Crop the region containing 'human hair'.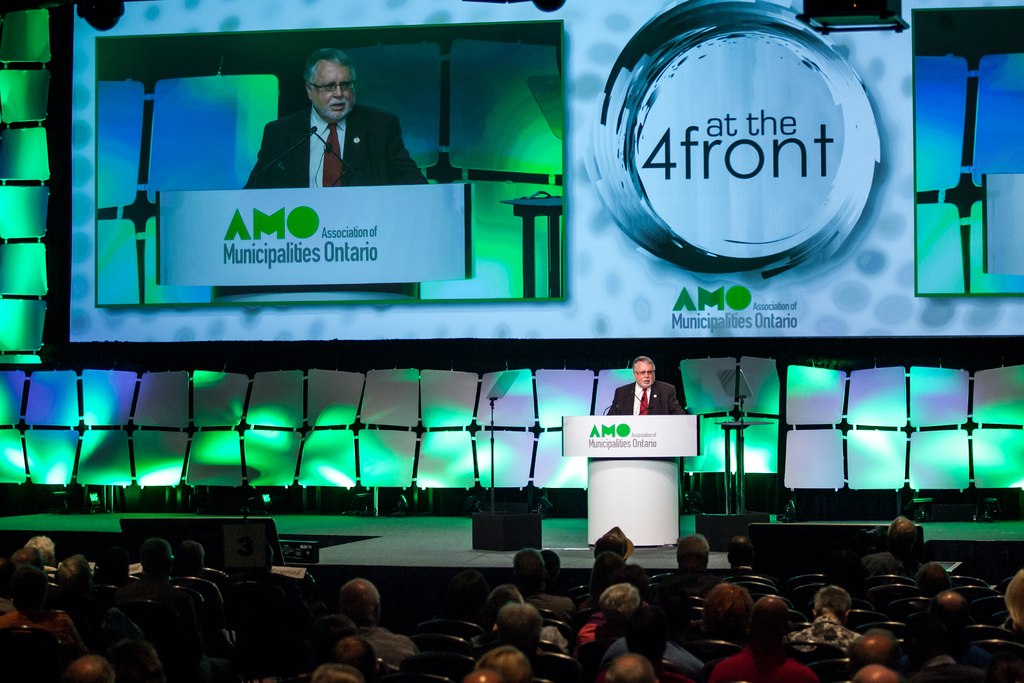
Crop region: select_region(598, 581, 639, 629).
